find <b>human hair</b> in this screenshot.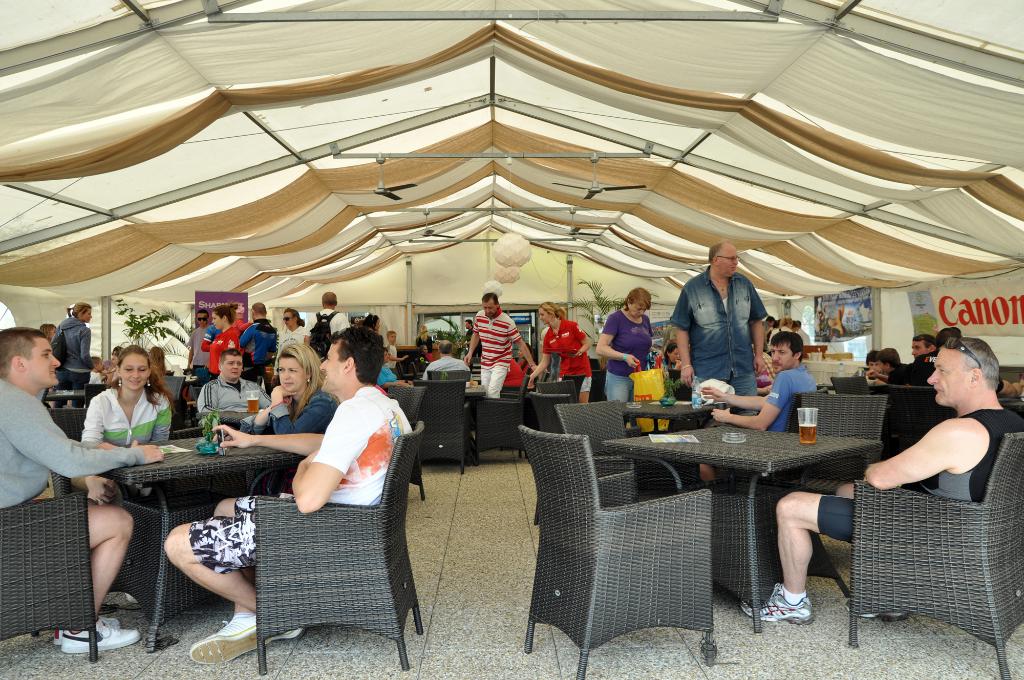
The bounding box for <b>human hair</b> is left=150, top=348, right=168, bottom=371.
